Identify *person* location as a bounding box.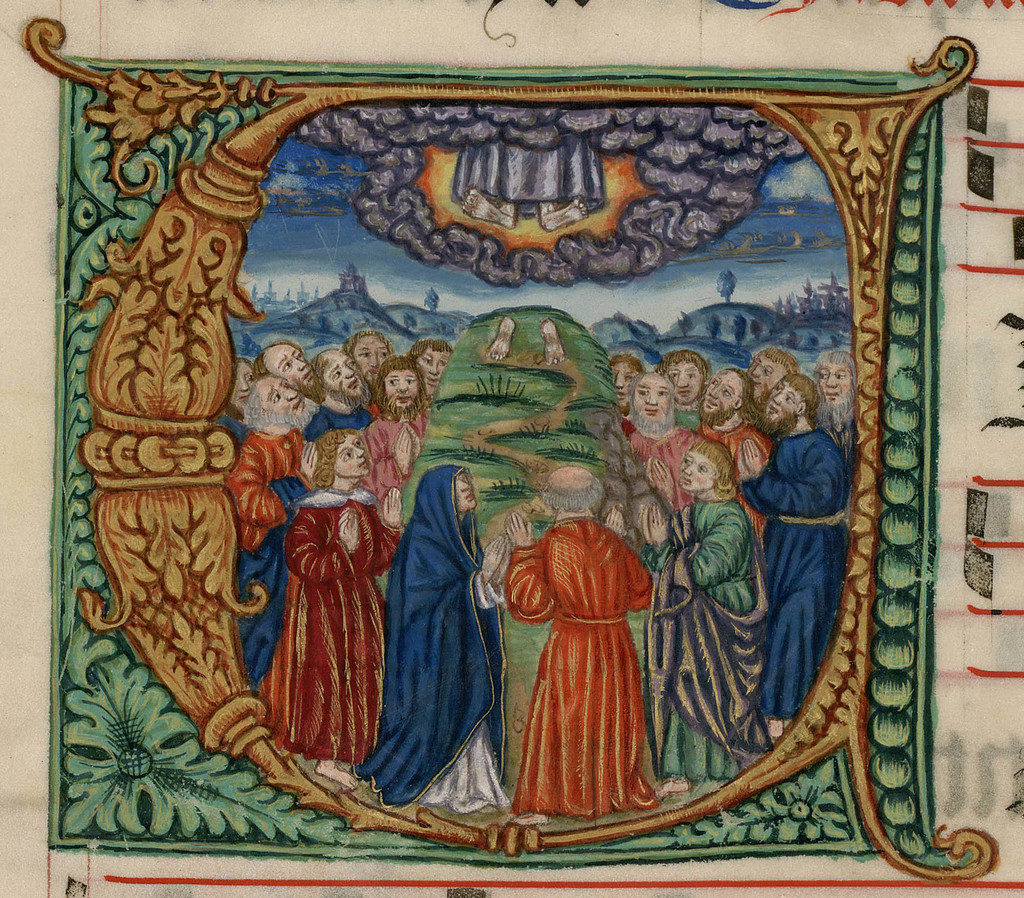
l=214, t=328, r=868, b=832.
